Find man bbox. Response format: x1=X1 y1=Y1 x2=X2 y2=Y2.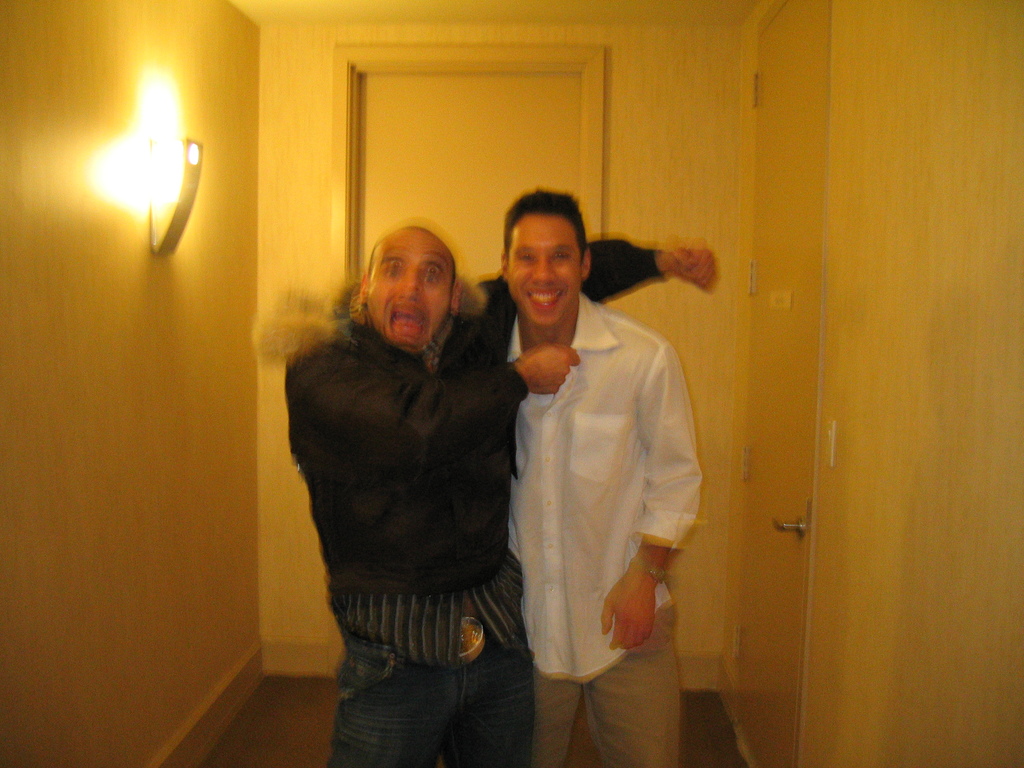
x1=285 y1=221 x2=721 y2=767.
